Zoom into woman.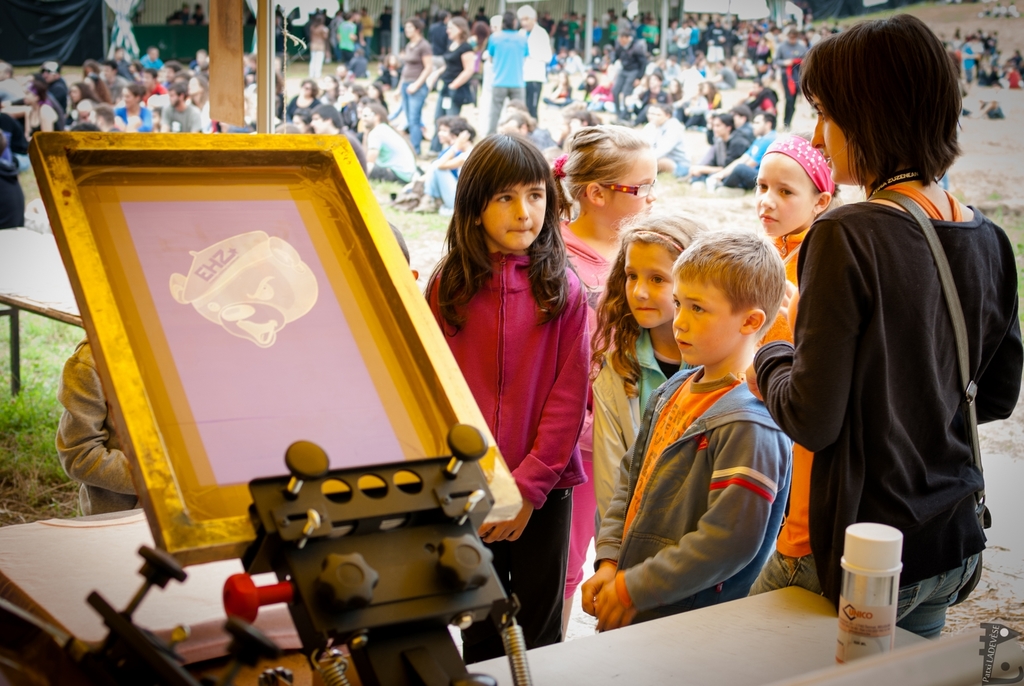
Zoom target: bbox=(281, 78, 322, 123).
